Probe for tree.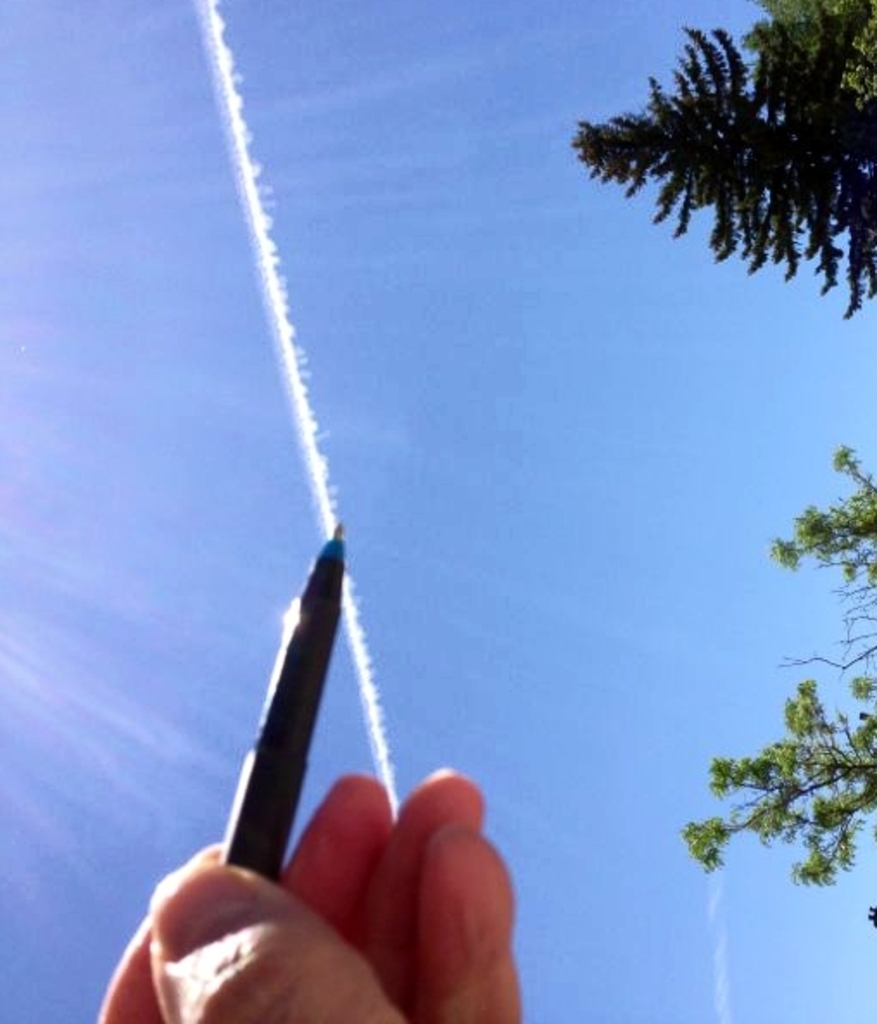
Probe result: (left=682, top=440, right=875, bottom=934).
